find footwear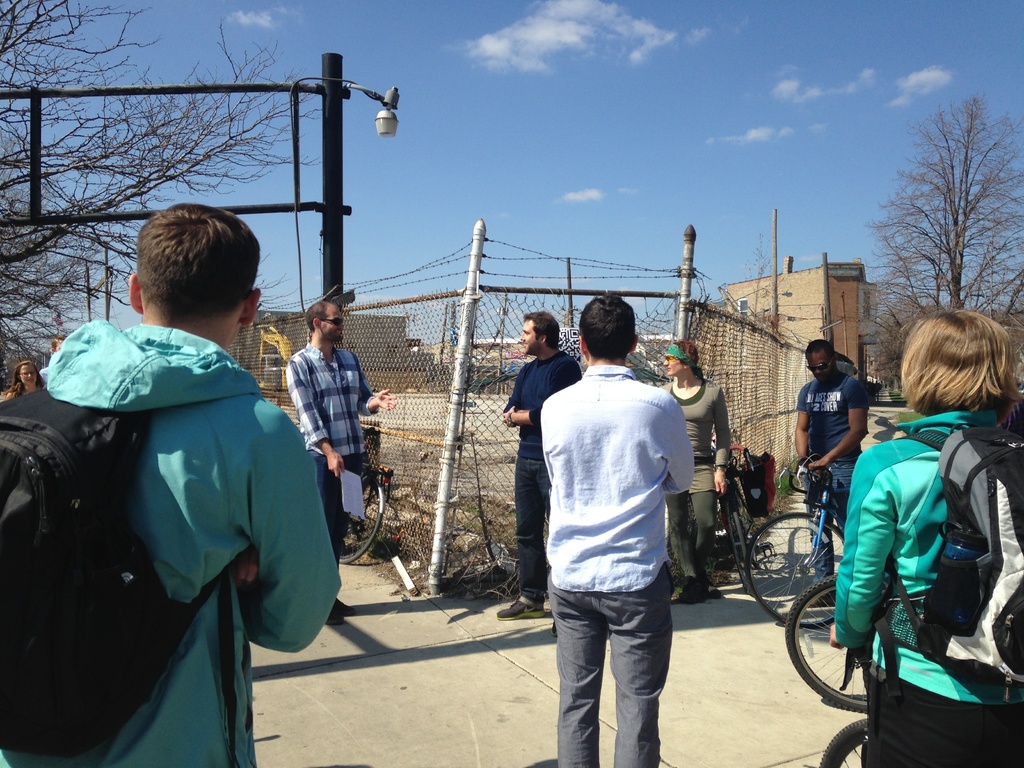
<bbox>324, 616, 342, 627</bbox>
